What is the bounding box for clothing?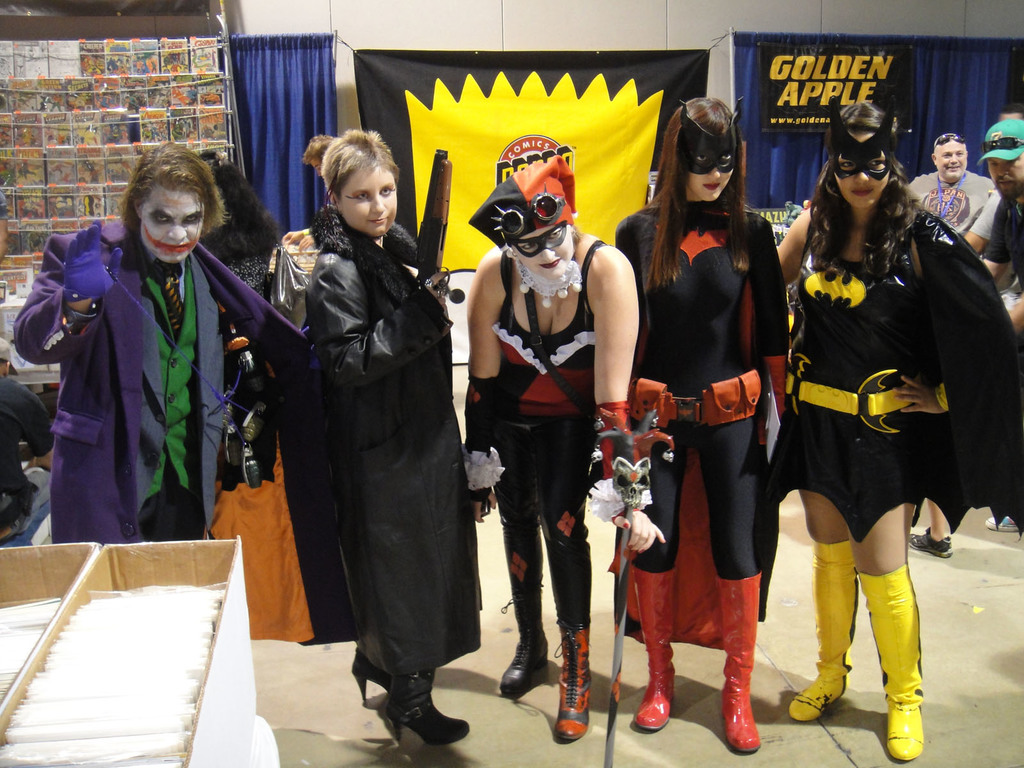
(908, 163, 996, 245).
